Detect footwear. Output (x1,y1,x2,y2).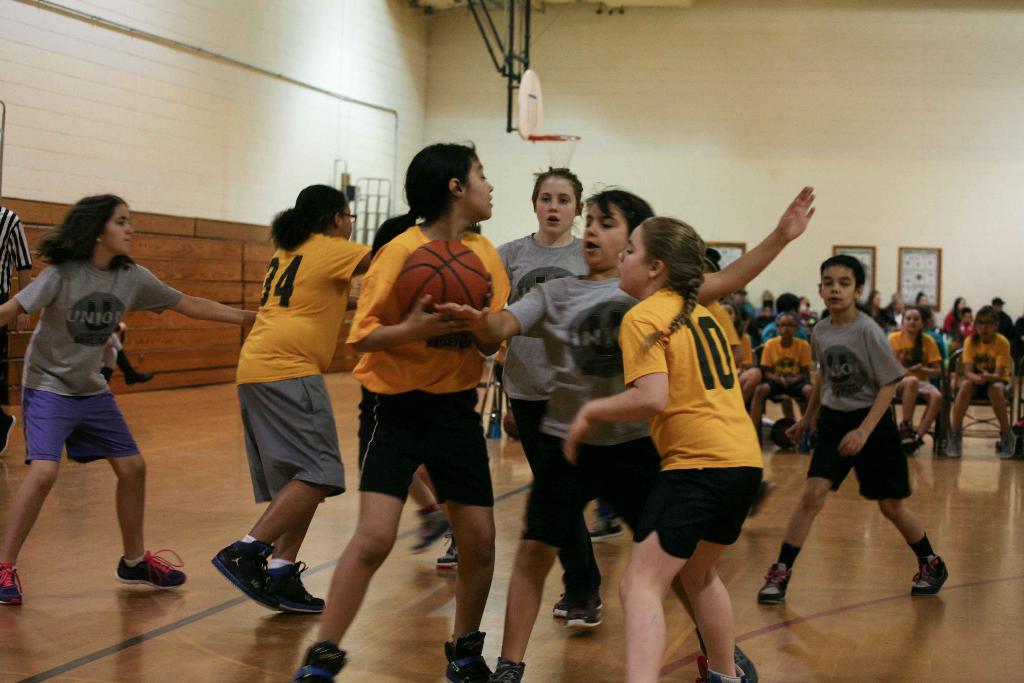
(0,562,22,608).
